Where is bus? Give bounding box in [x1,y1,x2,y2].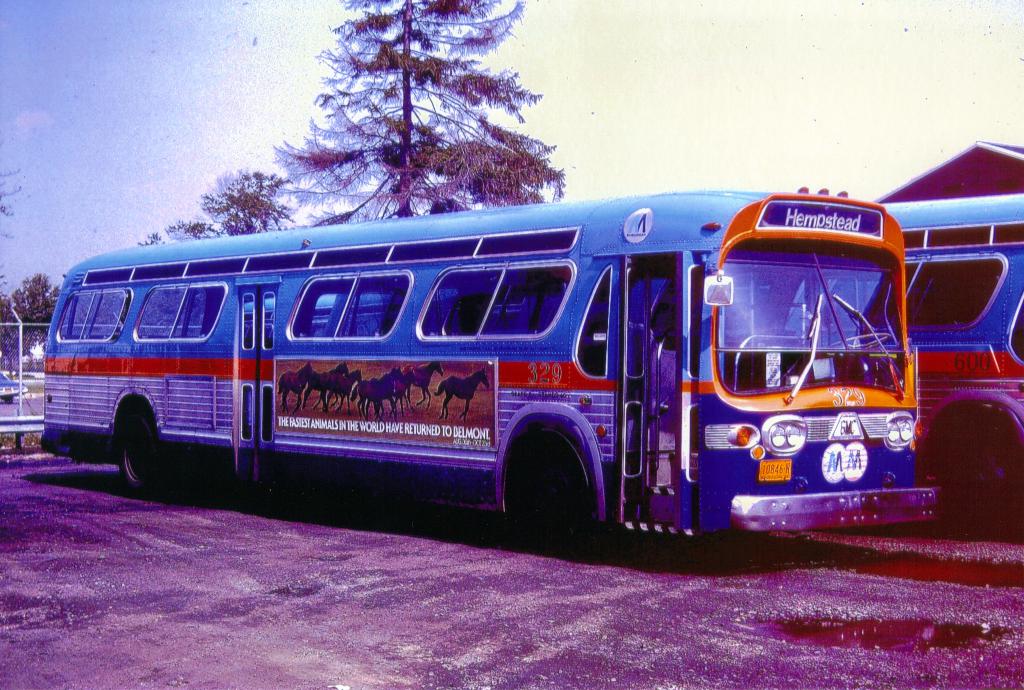
[37,180,941,558].
